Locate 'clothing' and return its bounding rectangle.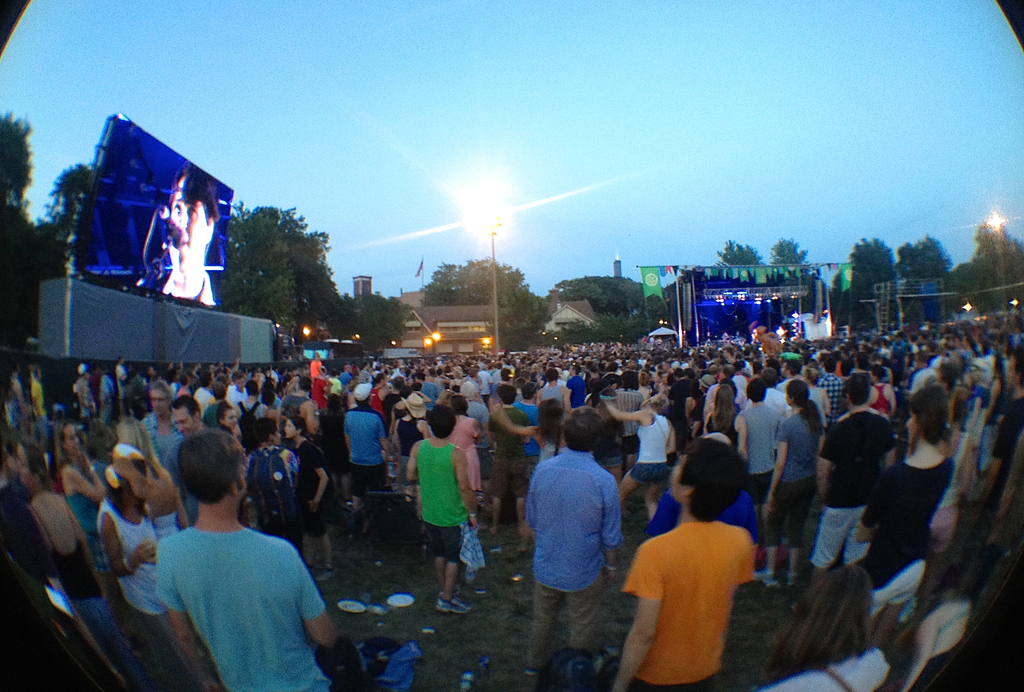
bbox(764, 474, 819, 544).
